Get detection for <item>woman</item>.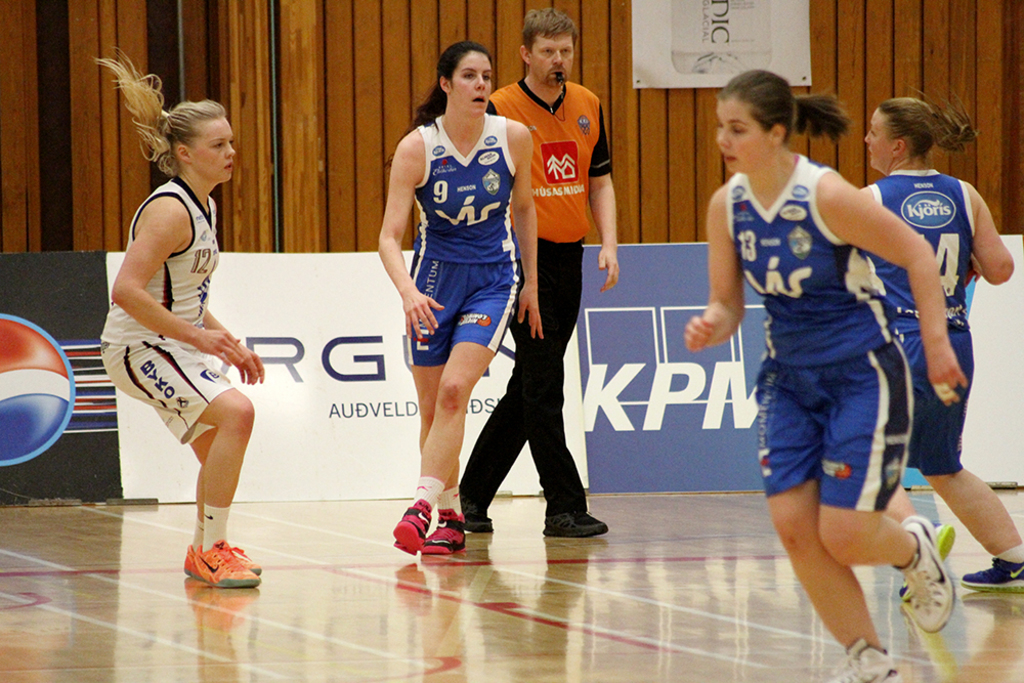
Detection: 855/91/1023/597.
